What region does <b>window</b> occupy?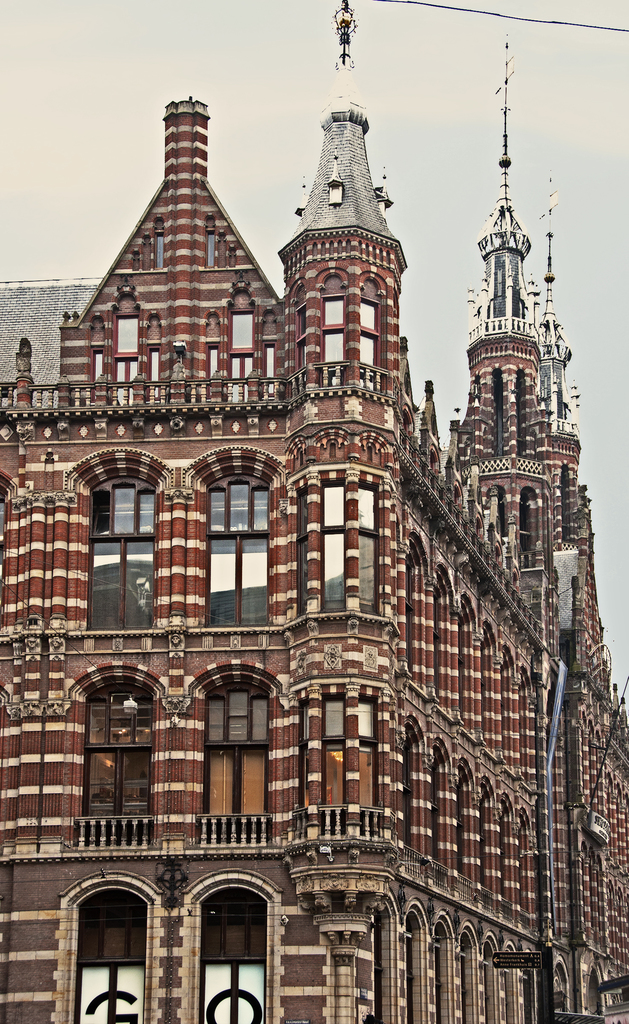
<box>65,449,156,630</box>.
